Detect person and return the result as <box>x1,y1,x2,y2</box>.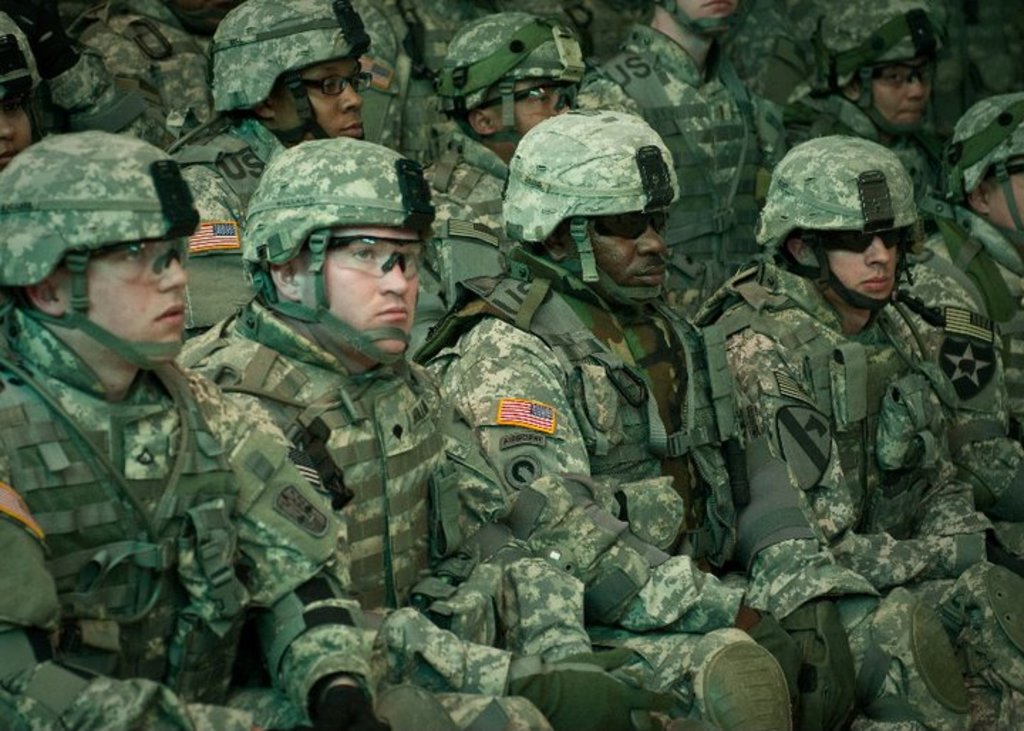
<box>801,0,951,158</box>.
